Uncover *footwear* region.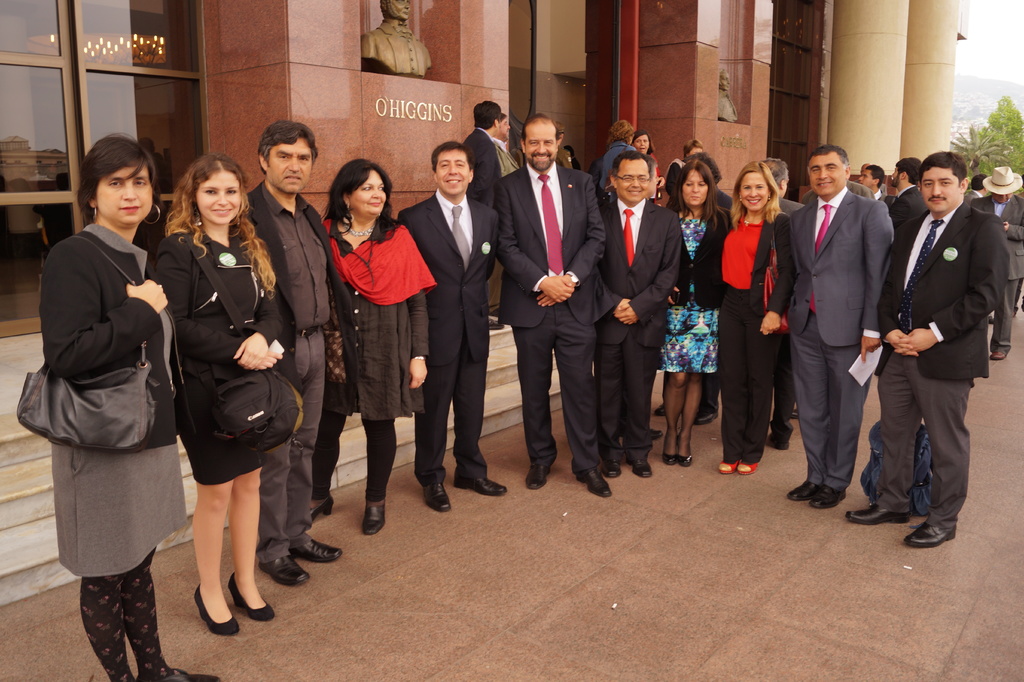
Uncovered: pyautogui.locateOnScreen(627, 453, 654, 480).
